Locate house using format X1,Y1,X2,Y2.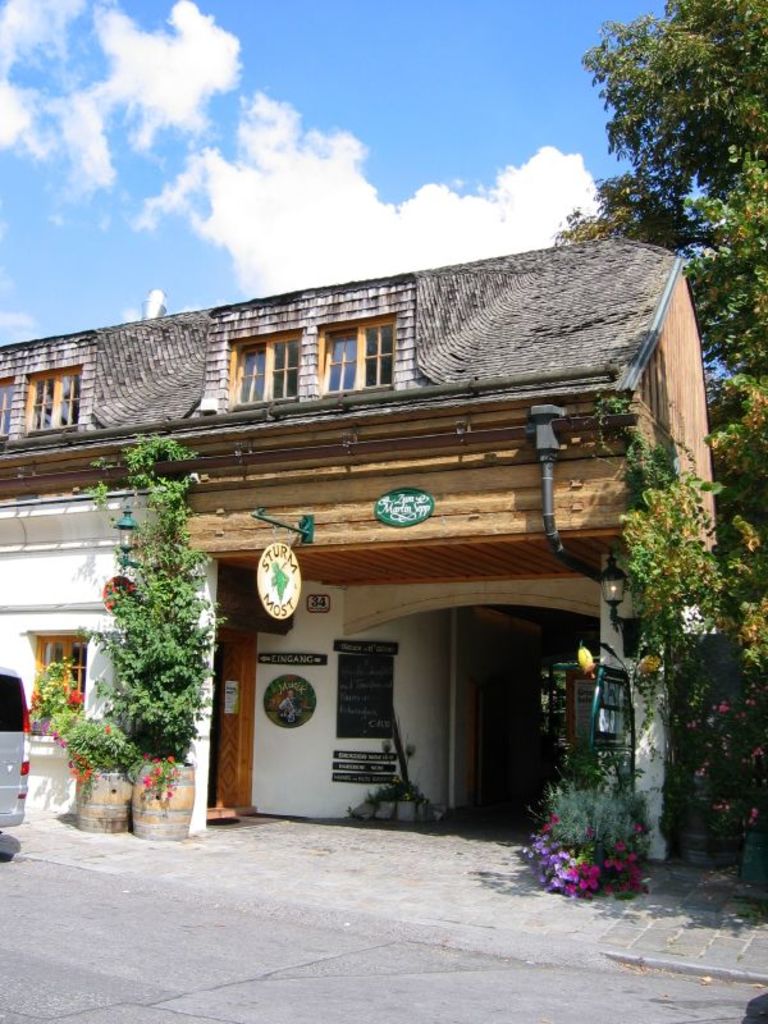
86,111,703,865.
